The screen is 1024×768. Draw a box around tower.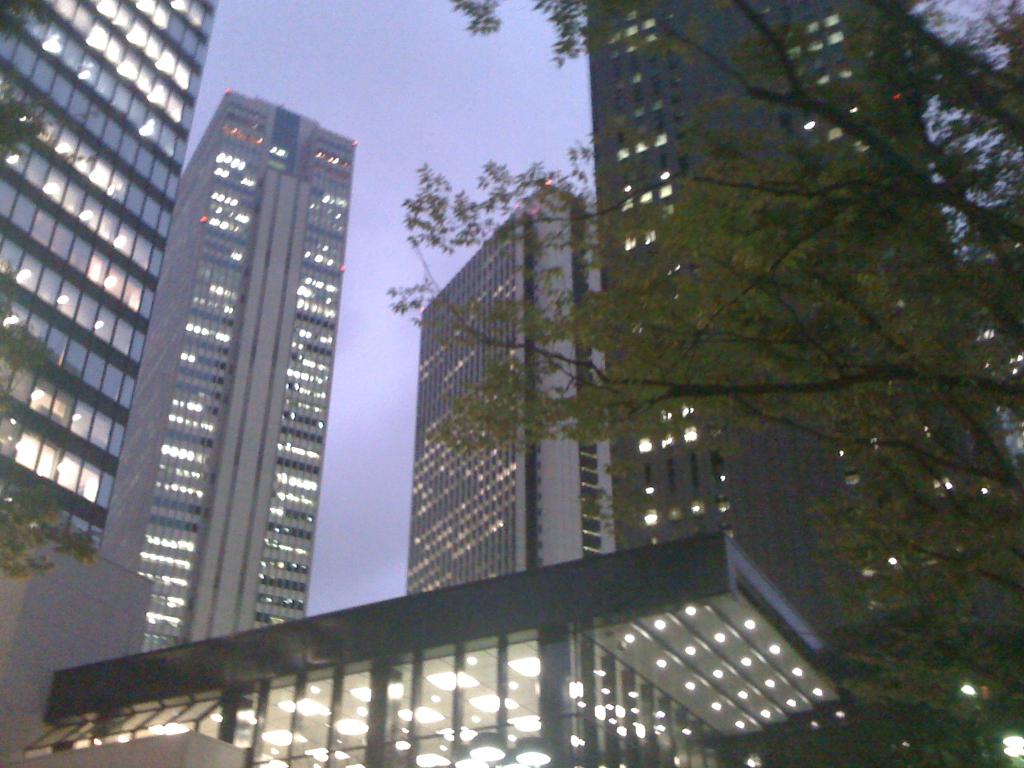
x1=0 y1=0 x2=216 y2=554.
